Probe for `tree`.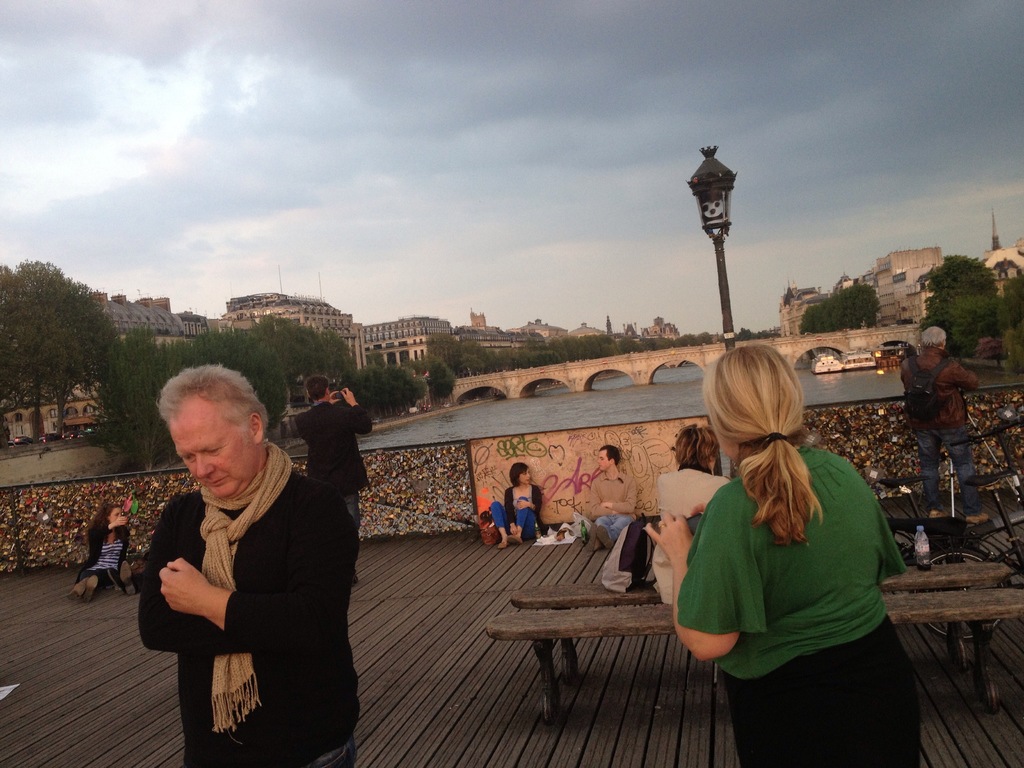
Probe result: region(1, 260, 124, 441).
